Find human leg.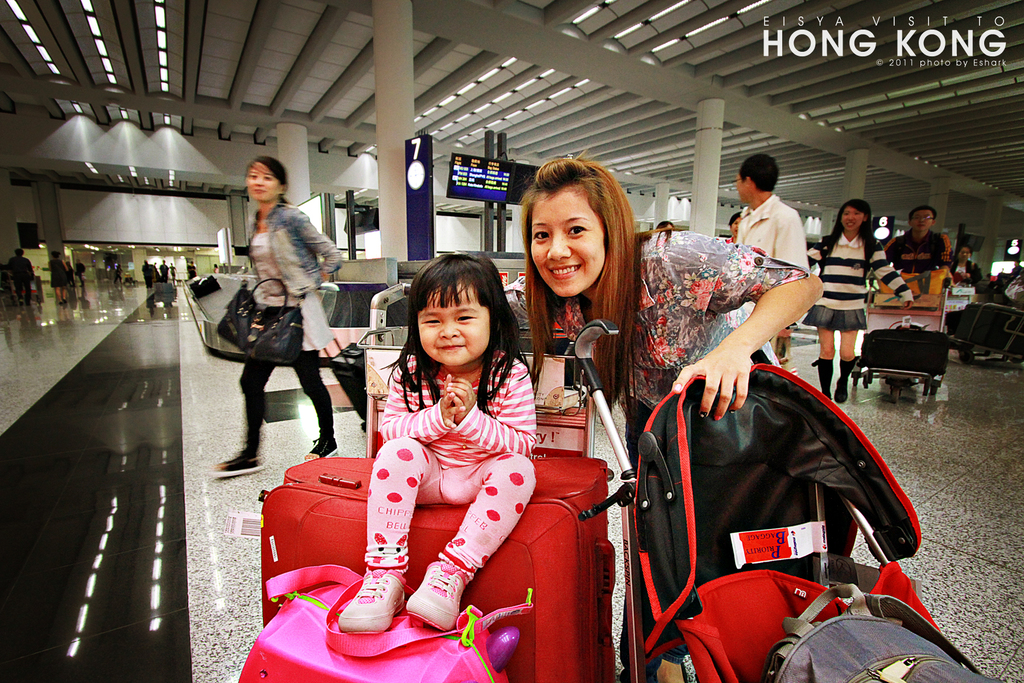
box=[212, 361, 273, 477].
